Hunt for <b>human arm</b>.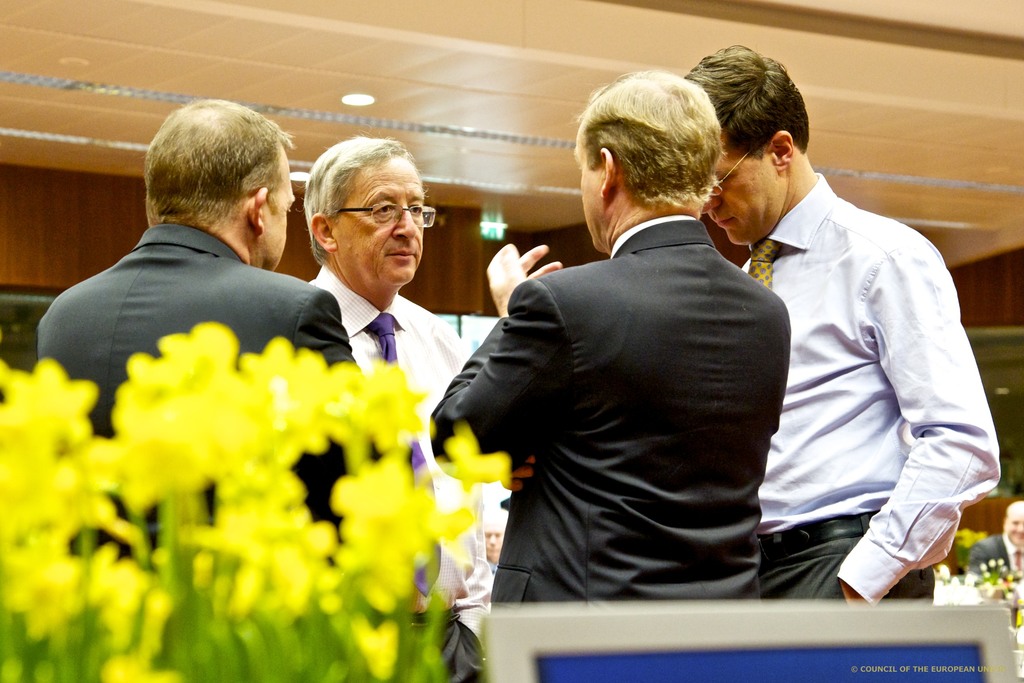
Hunted down at 835,241,1004,605.
